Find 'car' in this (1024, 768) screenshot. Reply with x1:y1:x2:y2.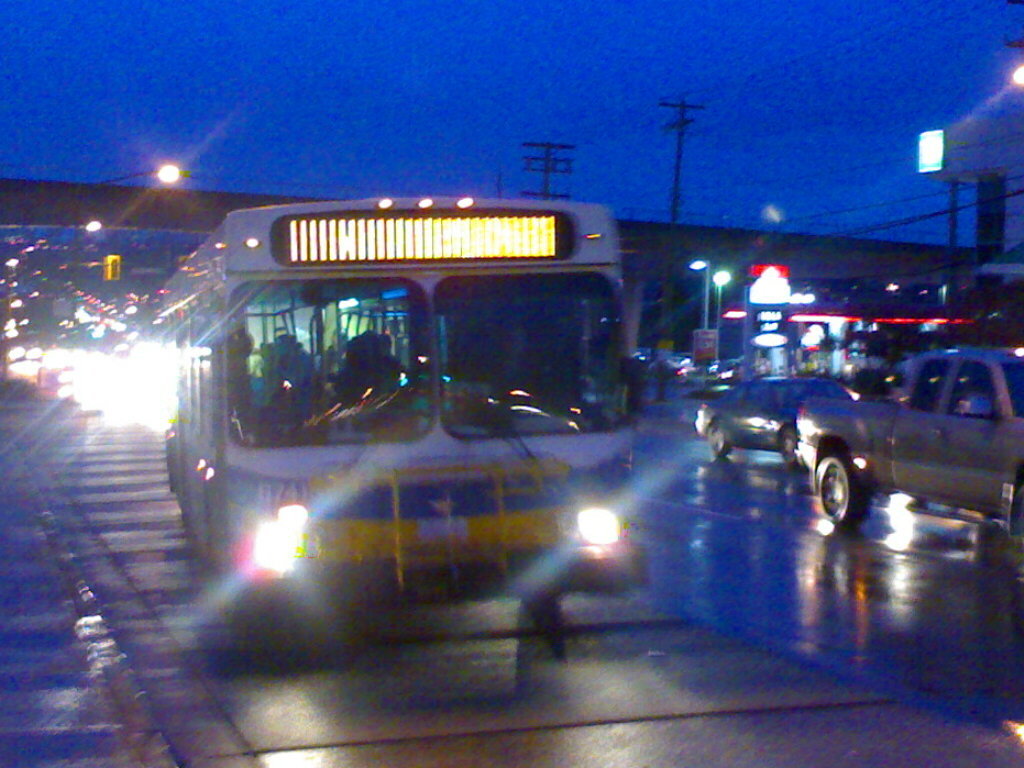
691:381:868:461.
